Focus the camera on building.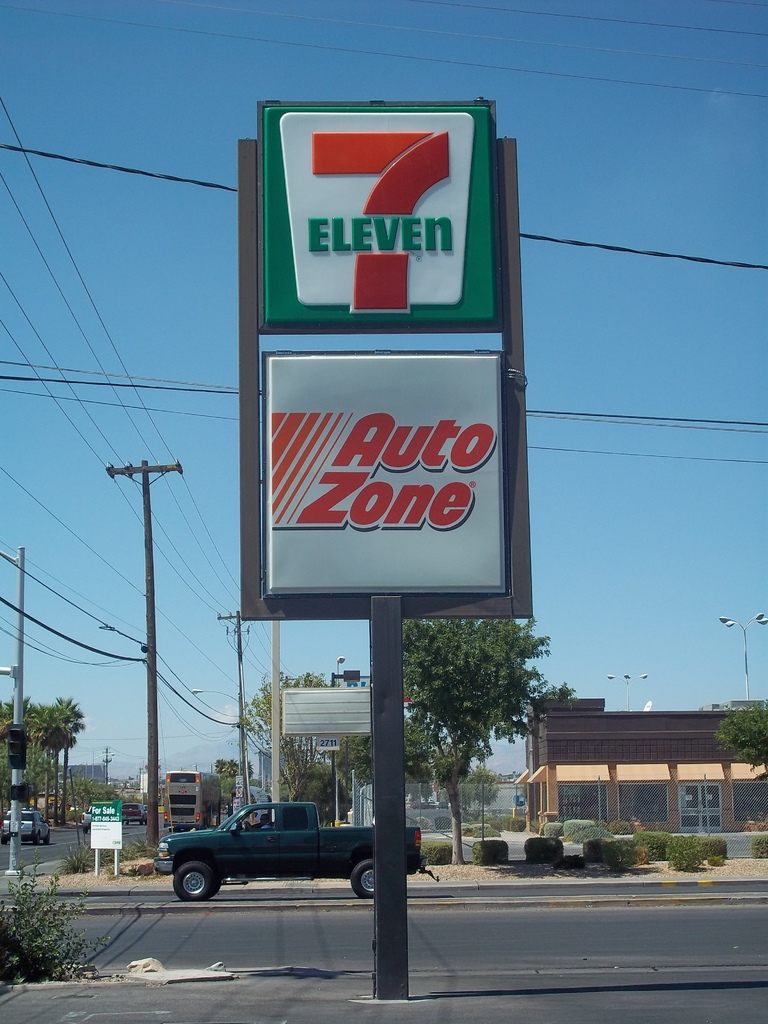
Focus region: Rect(515, 687, 767, 876).
